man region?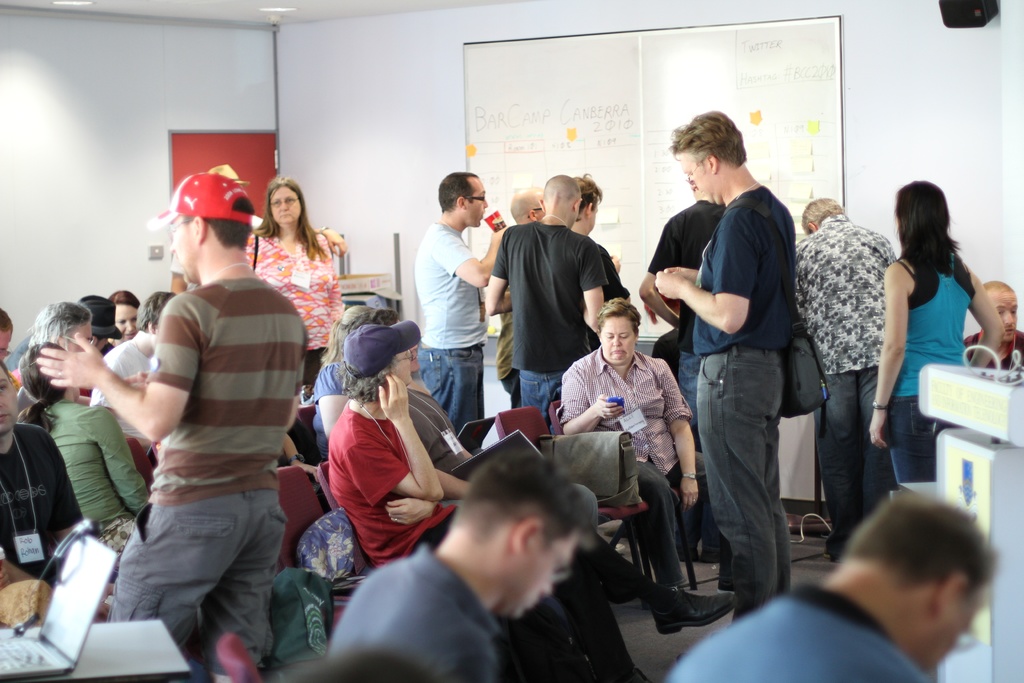
(0,357,105,598)
